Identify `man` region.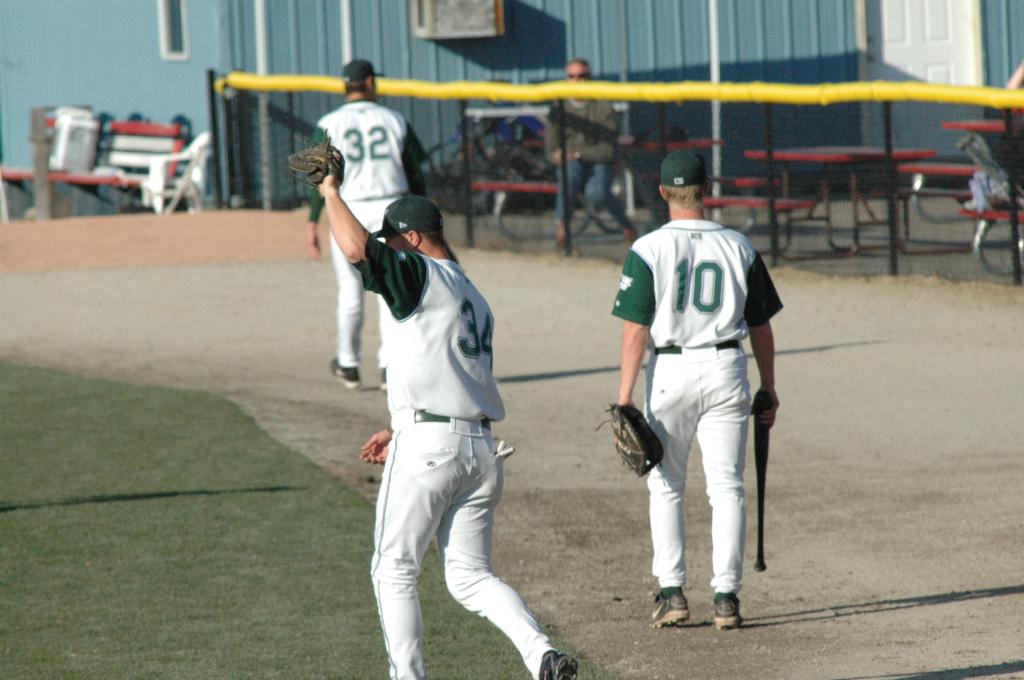
Region: l=303, t=53, r=426, b=396.
